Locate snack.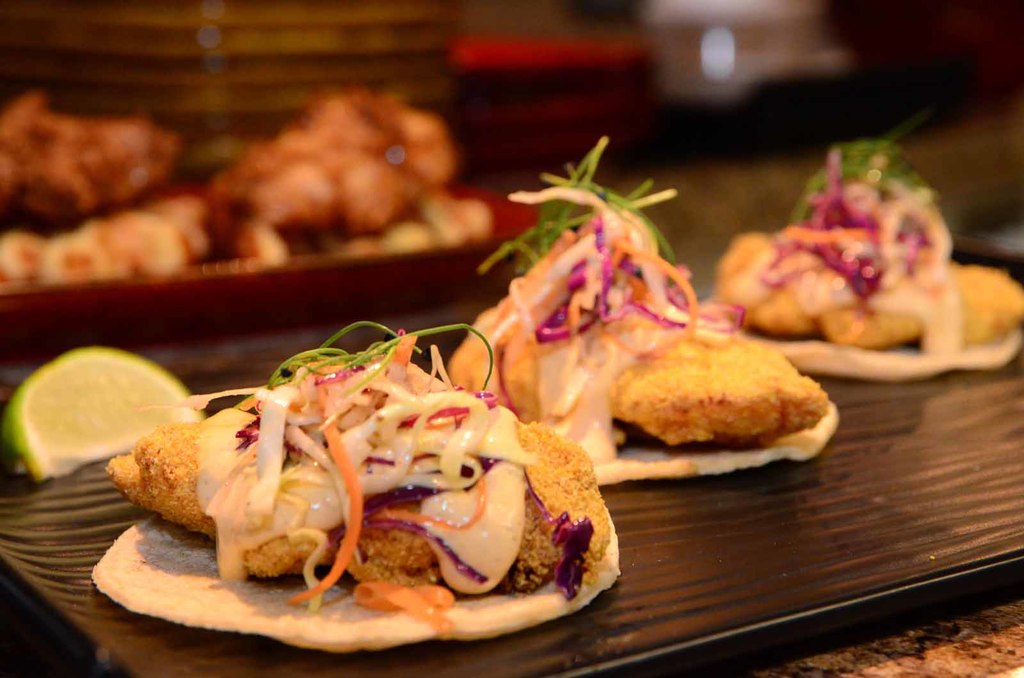
Bounding box: x1=93 y1=319 x2=611 y2=613.
